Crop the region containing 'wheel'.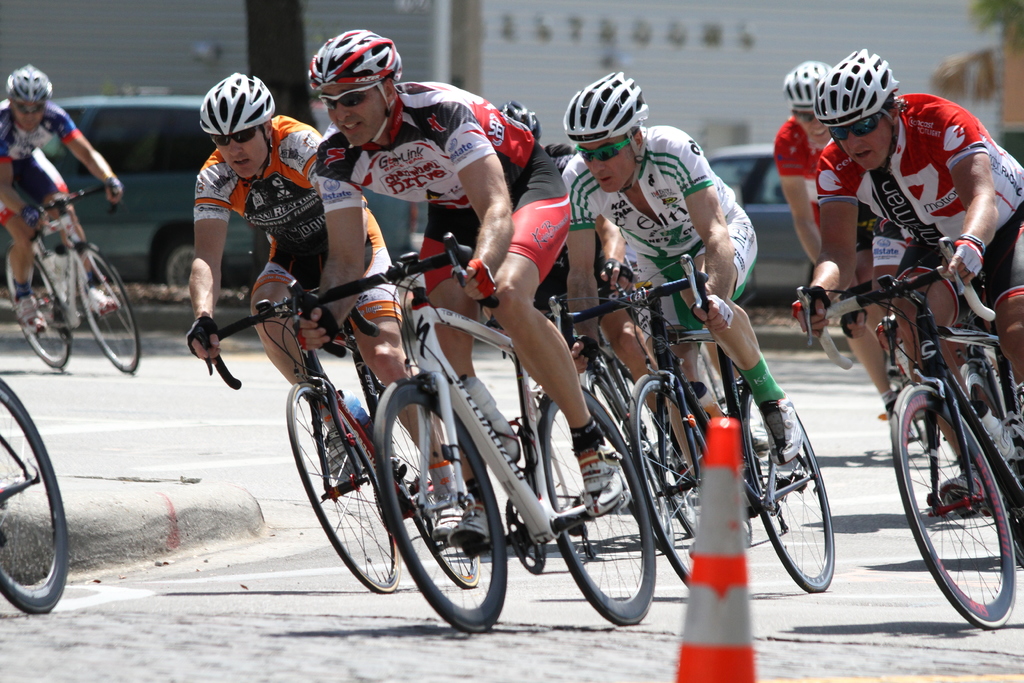
Crop region: [285, 383, 403, 593].
